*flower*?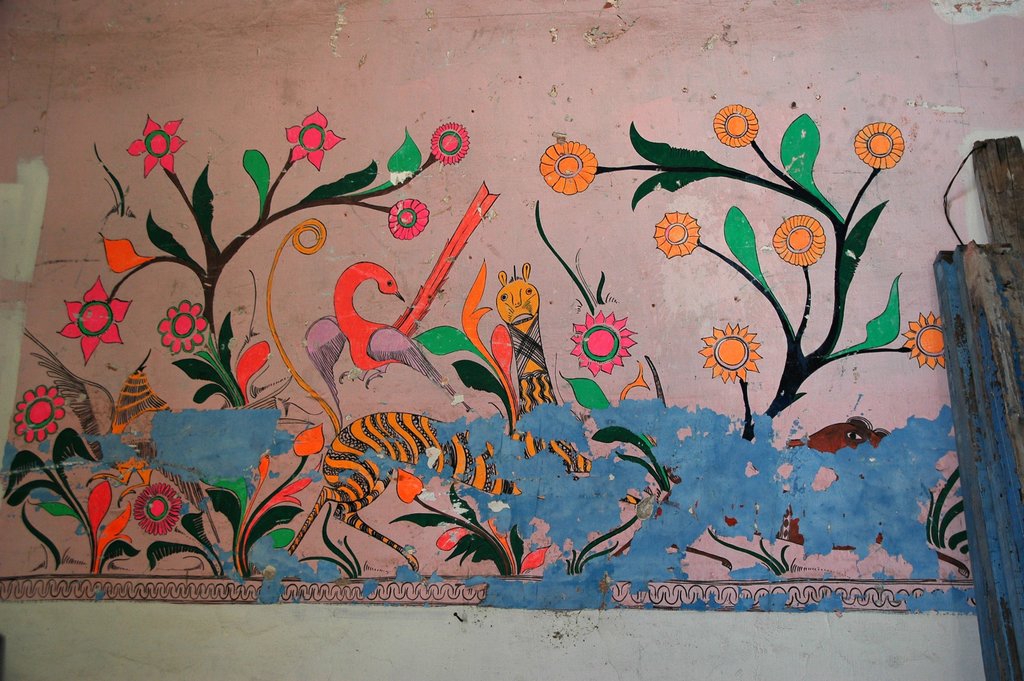
<bbox>855, 117, 904, 168</bbox>
